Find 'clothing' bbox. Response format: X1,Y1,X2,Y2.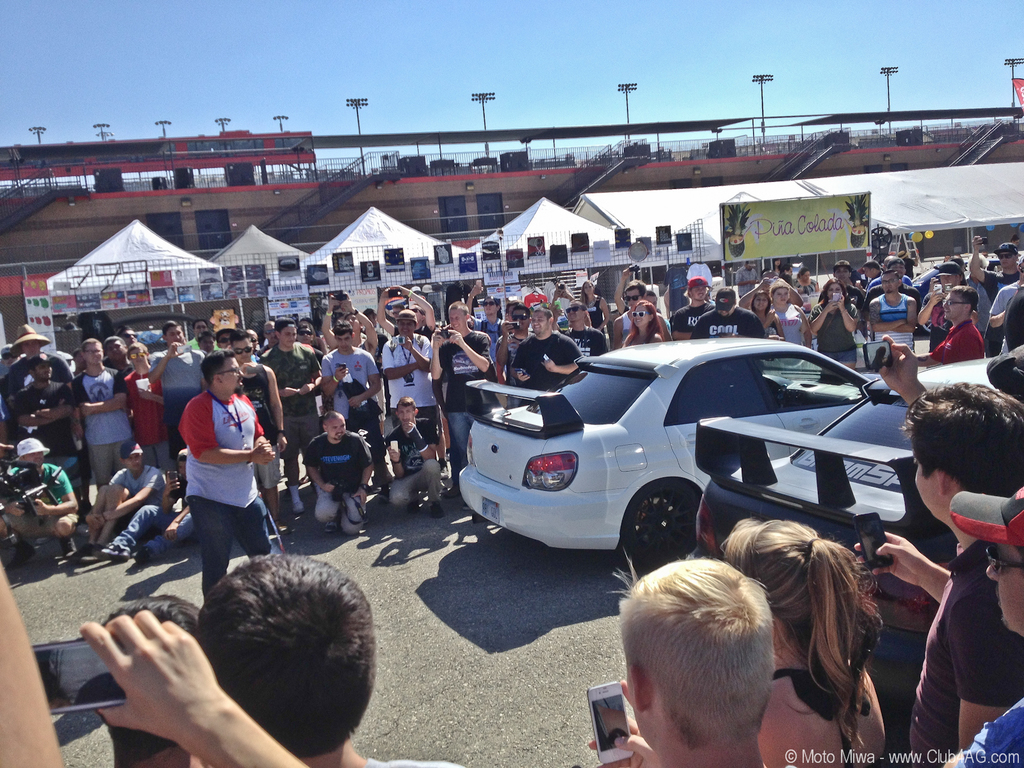
561,321,608,362.
